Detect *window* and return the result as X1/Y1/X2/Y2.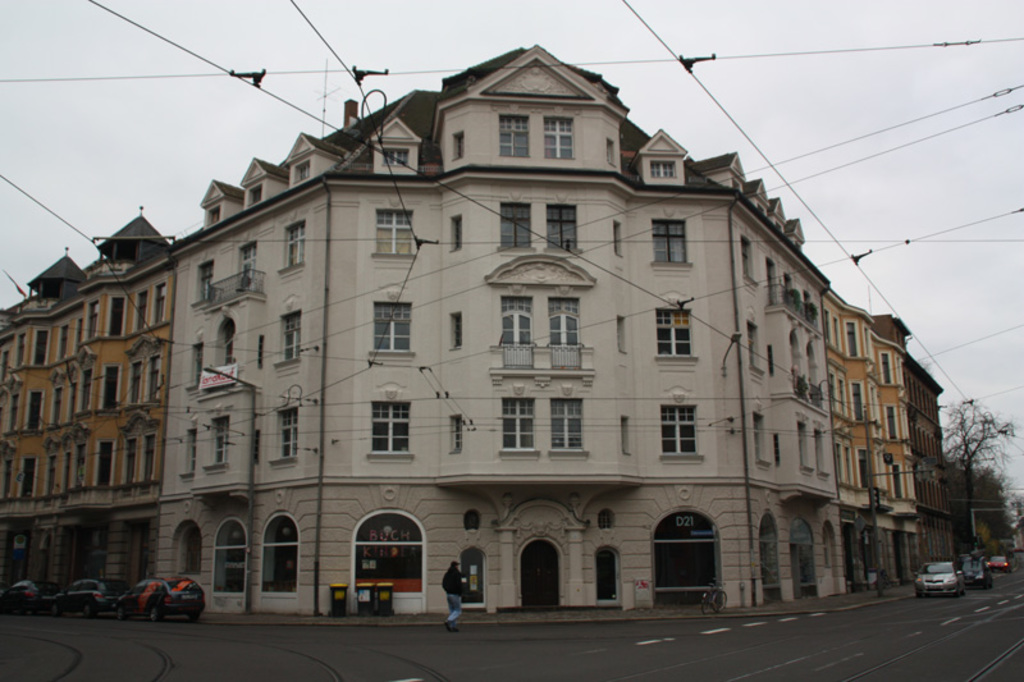
650/306/698/362.
